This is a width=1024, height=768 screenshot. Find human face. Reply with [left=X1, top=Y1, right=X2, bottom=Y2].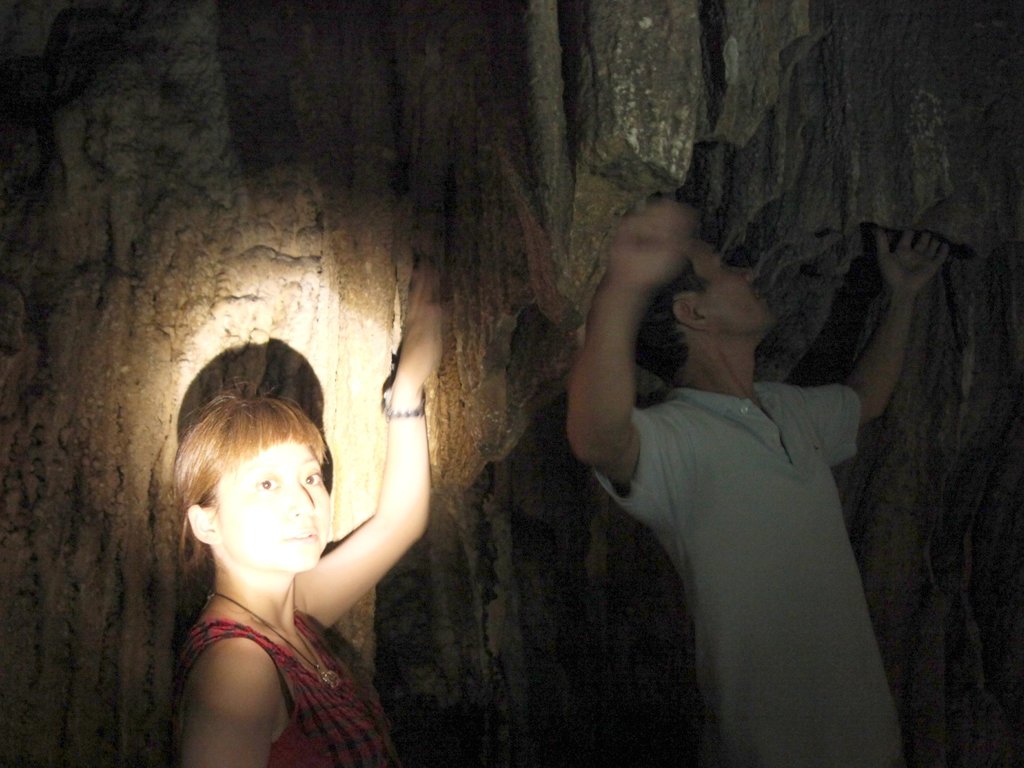
[left=220, top=442, right=332, bottom=572].
